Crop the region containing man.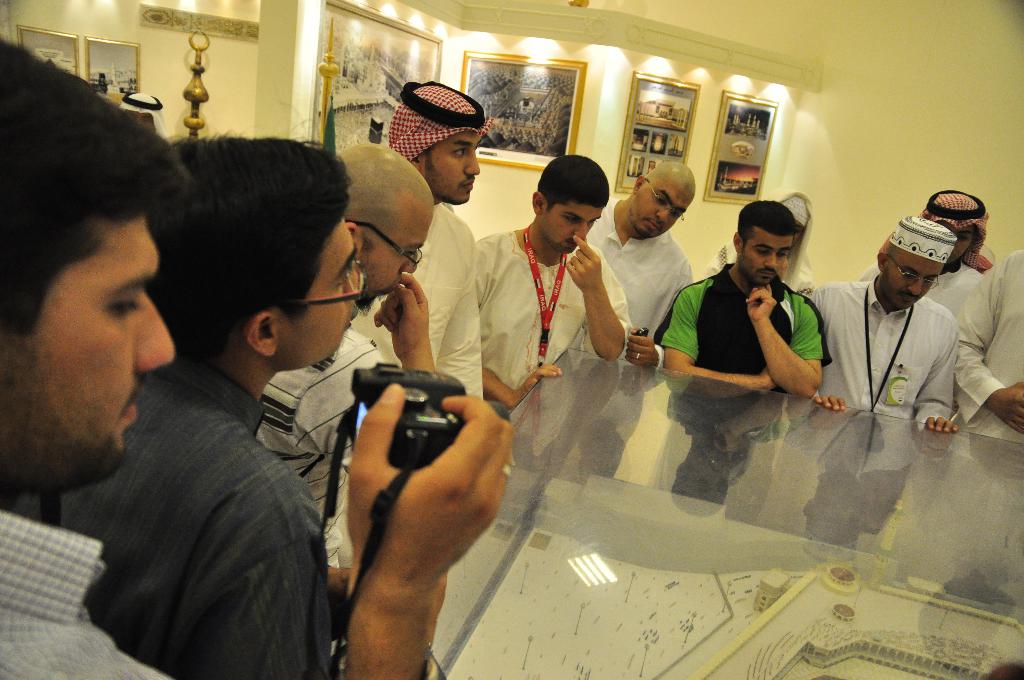
Crop region: (791,209,966,436).
